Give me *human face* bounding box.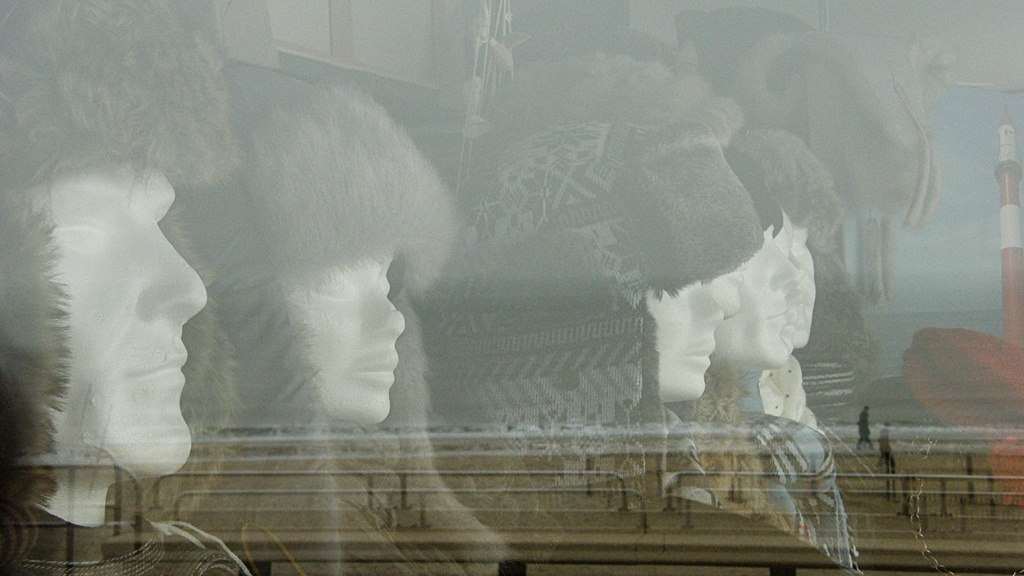
bbox(719, 228, 803, 365).
